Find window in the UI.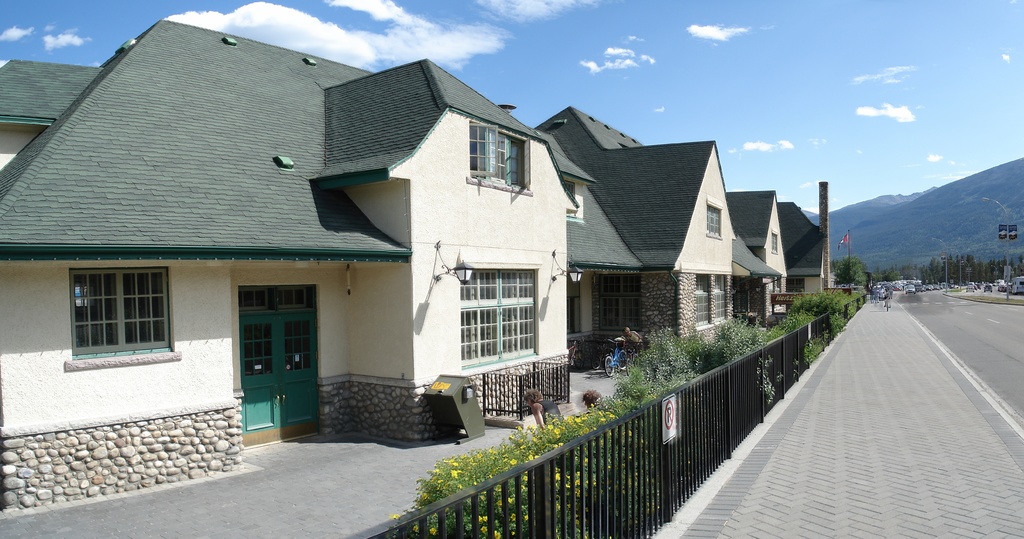
UI element at l=67, t=263, r=174, b=354.
